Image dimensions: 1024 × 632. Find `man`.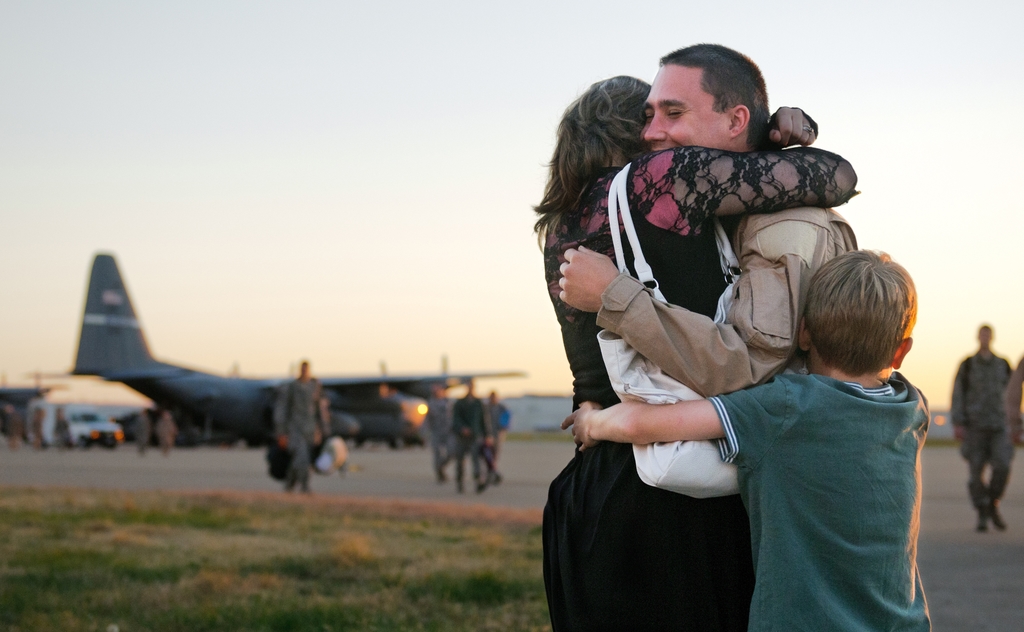
BBox(547, 42, 865, 387).
